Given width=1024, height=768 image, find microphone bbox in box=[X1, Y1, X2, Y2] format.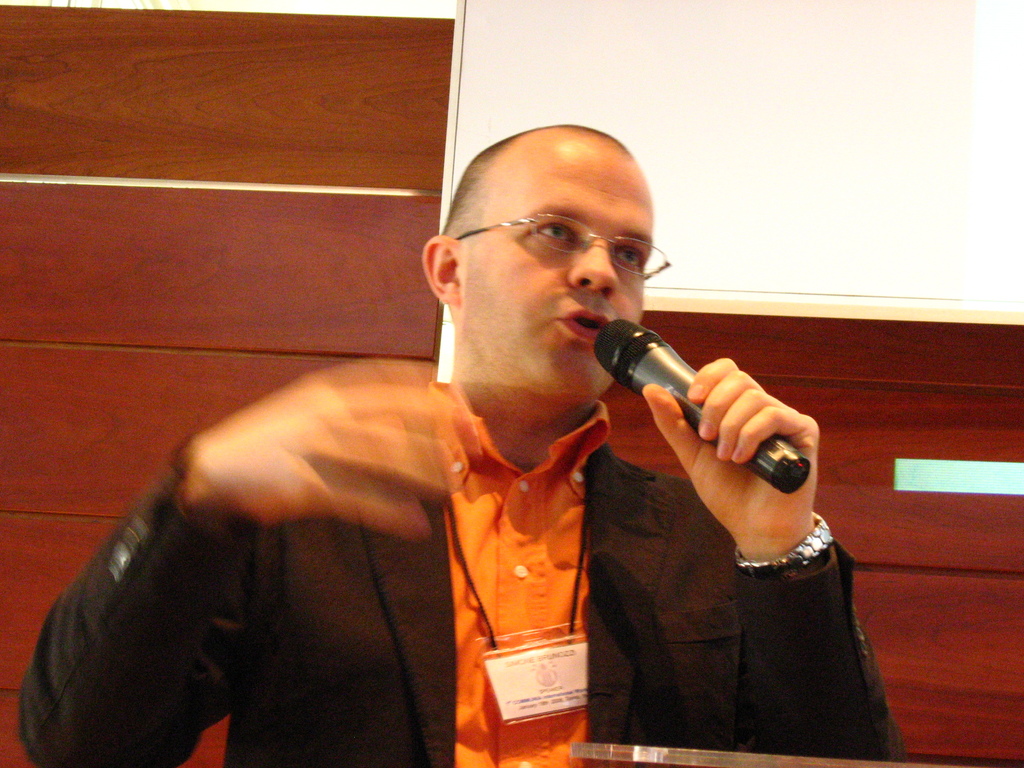
box=[584, 323, 818, 506].
